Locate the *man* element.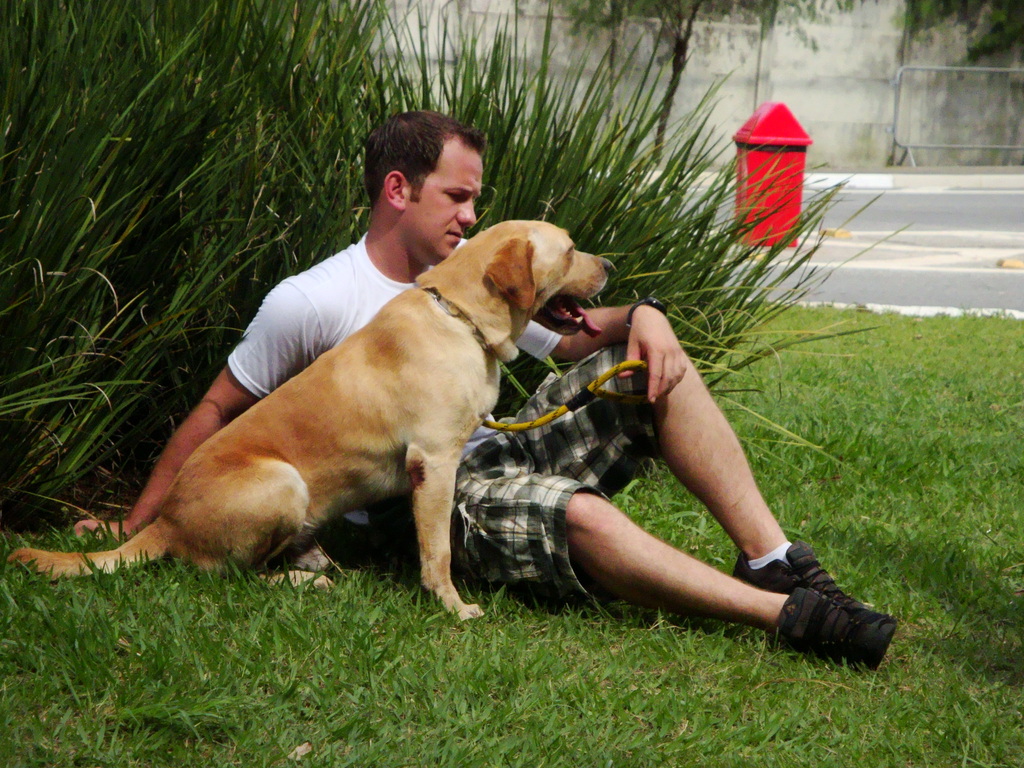
Element bbox: <region>62, 108, 899, 672</region>.
